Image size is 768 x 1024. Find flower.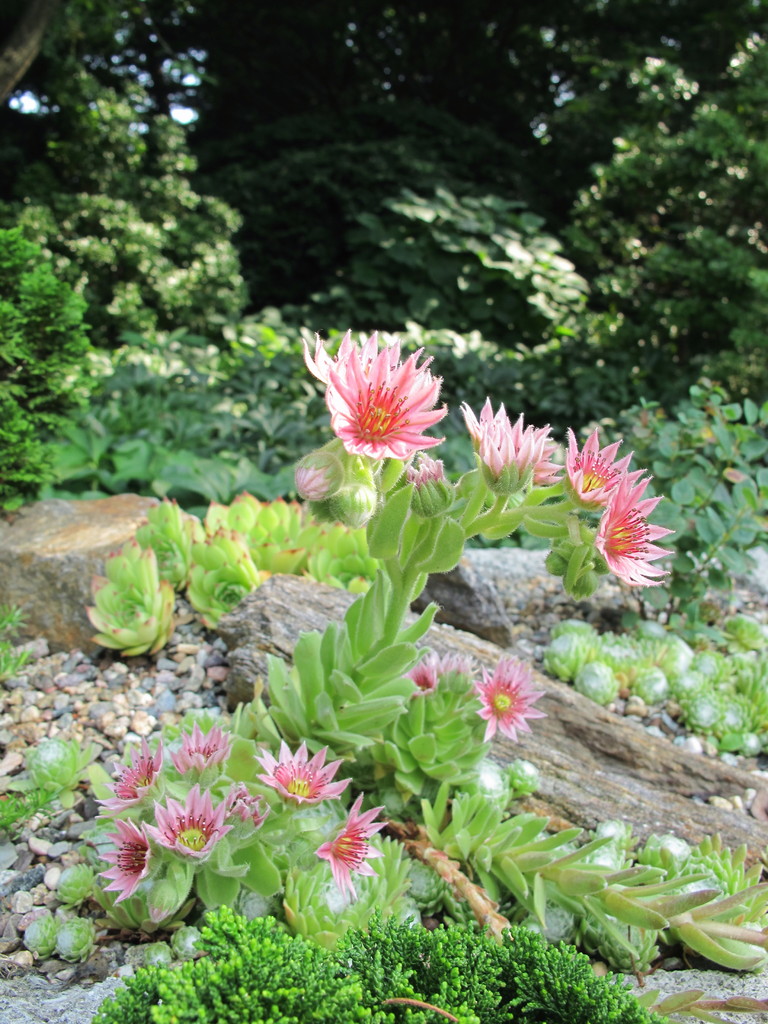
bbox=[223, 783, 268, 832].
